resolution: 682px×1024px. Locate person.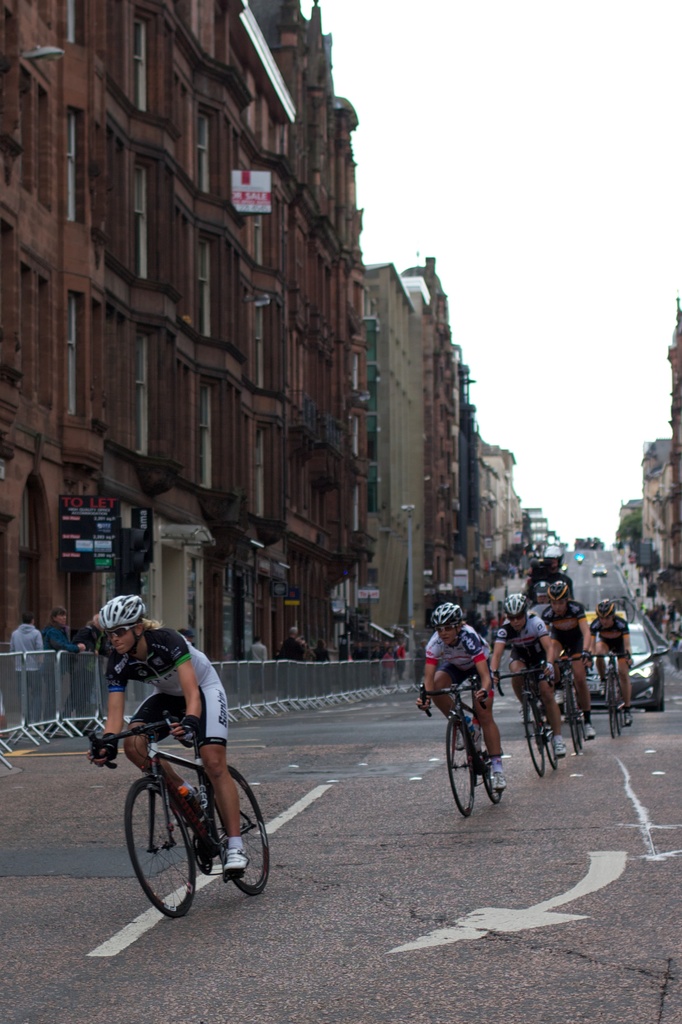
[541, 582, 598, 743].
